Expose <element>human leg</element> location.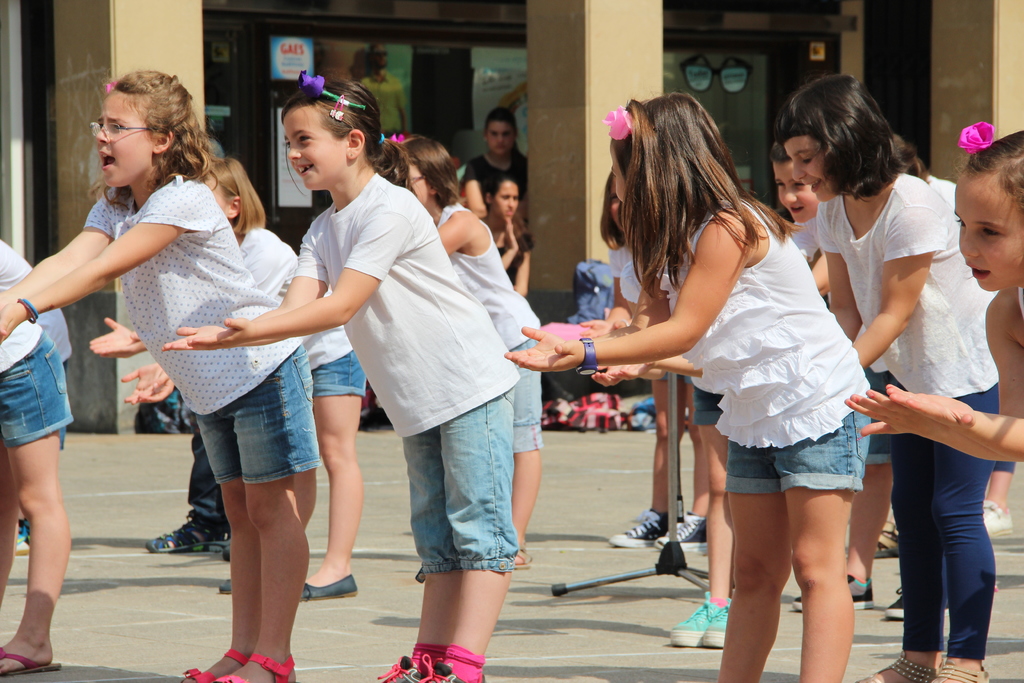
Exposed at pyautogui.locateOnScreen(850, 424, 943, 682).
